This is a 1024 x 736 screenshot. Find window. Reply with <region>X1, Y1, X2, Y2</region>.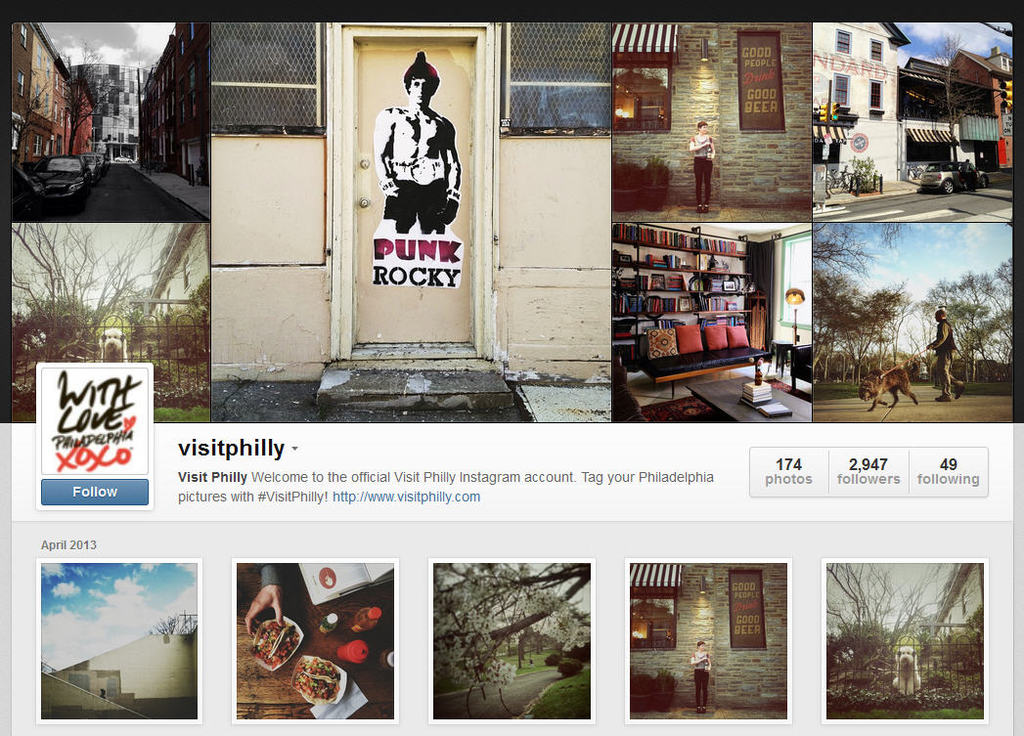
<region>830, 72, 847, 105</region>.
